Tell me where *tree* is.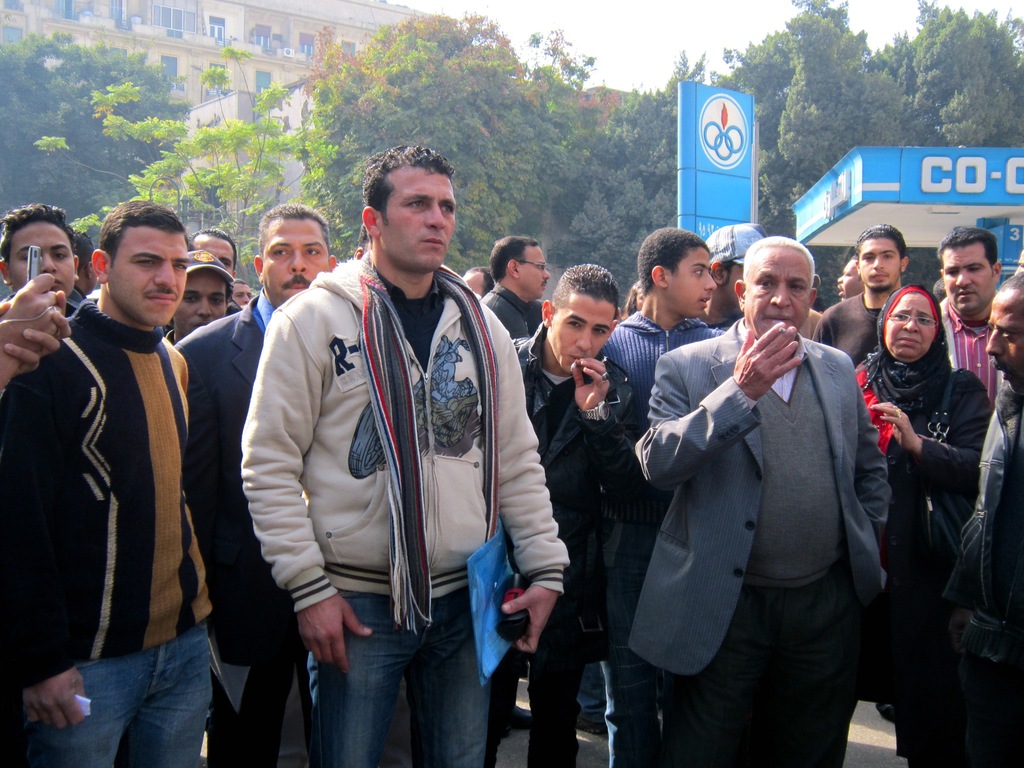
*tree* is at <bbox>0, 28, 190, 303</bbox>.
